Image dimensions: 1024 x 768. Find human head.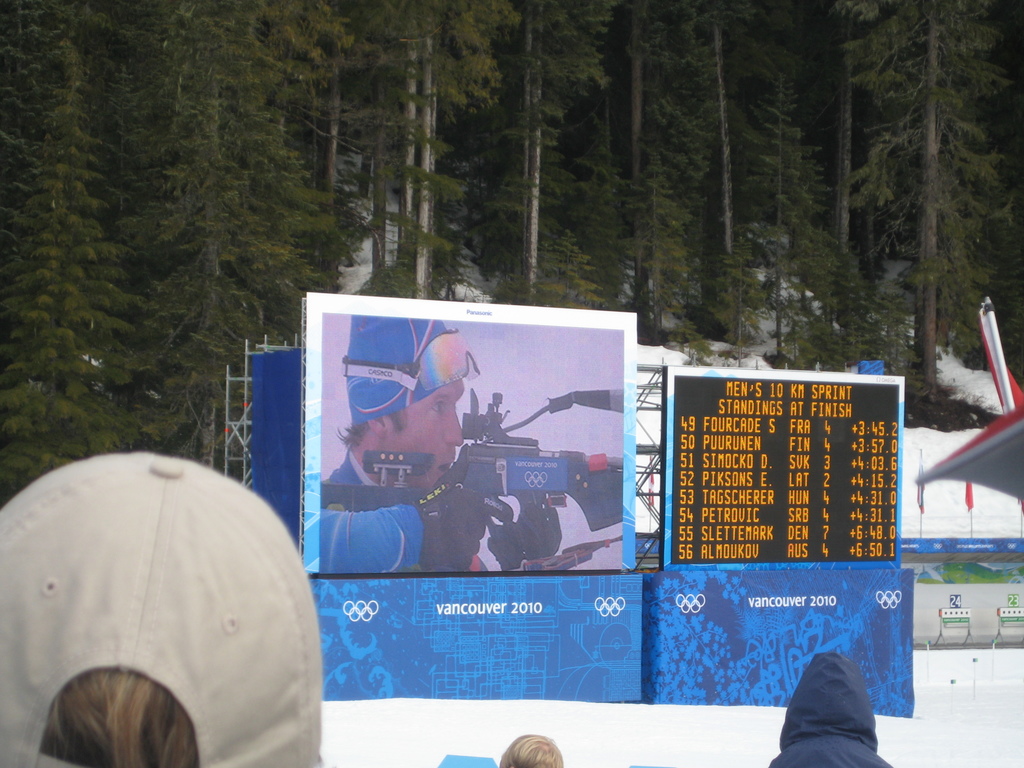
1:452:337:767.
